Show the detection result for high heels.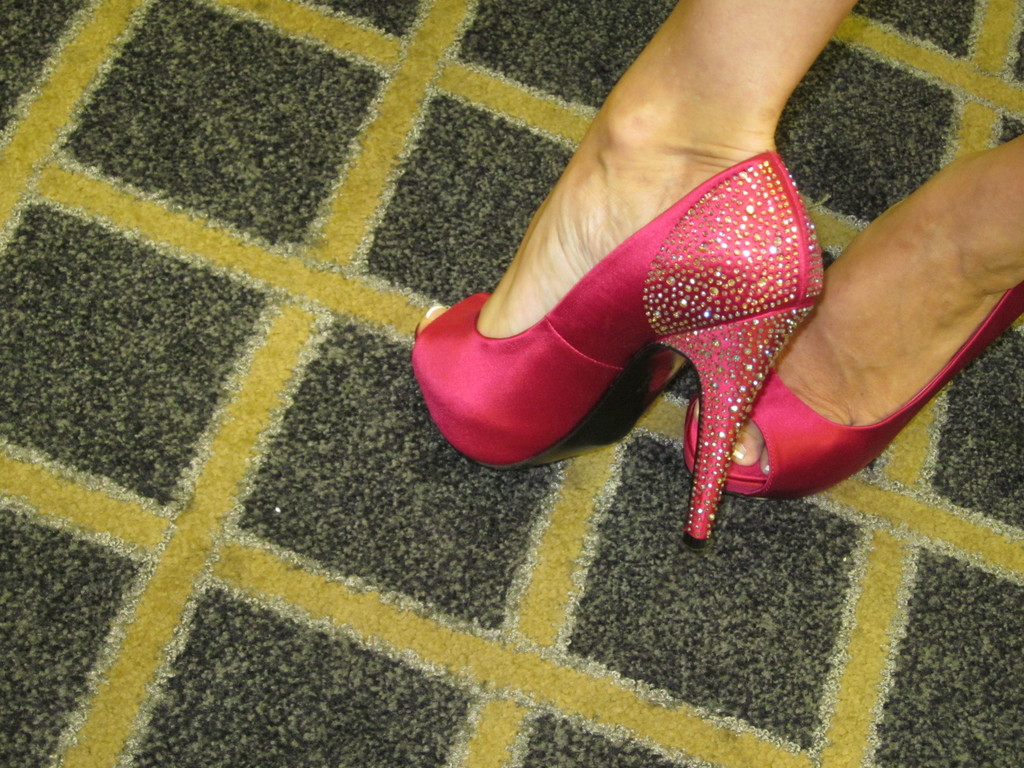
pyautogui.locateOnScreen(684, 282, 1023, 500).
